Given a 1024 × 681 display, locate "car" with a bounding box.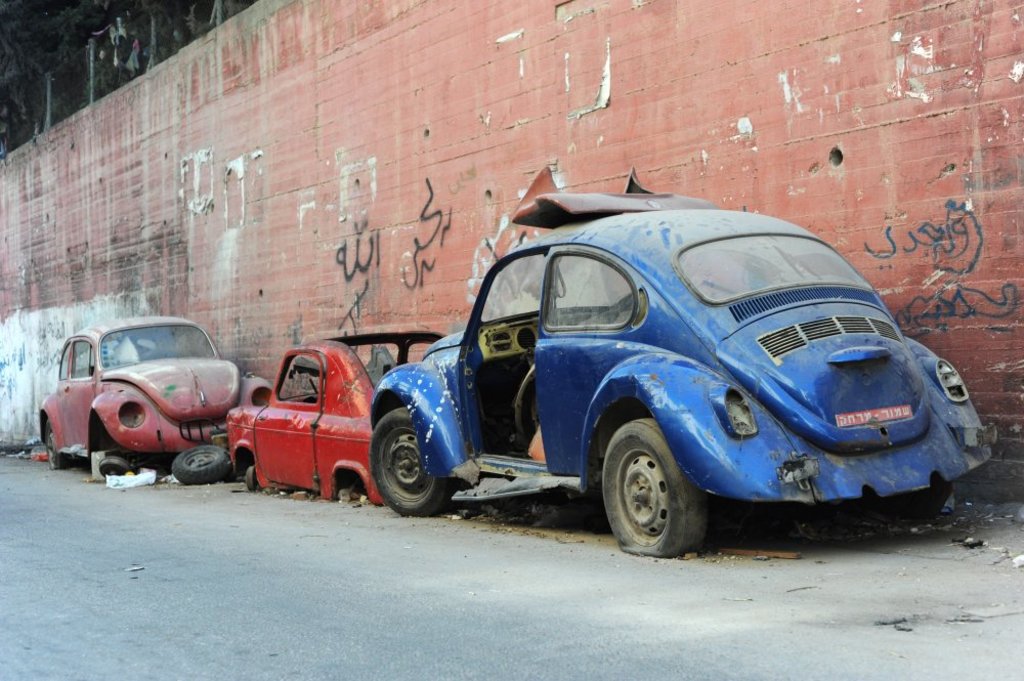
Located: 220/332/443/499.
